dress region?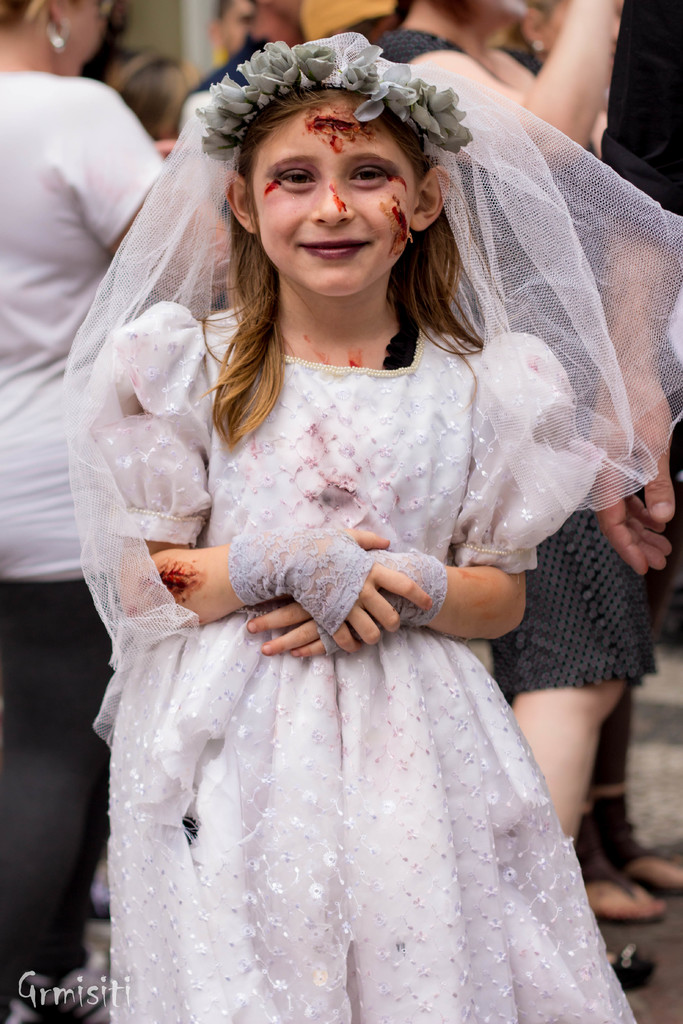
locate(71, 40, 682, 1023)
